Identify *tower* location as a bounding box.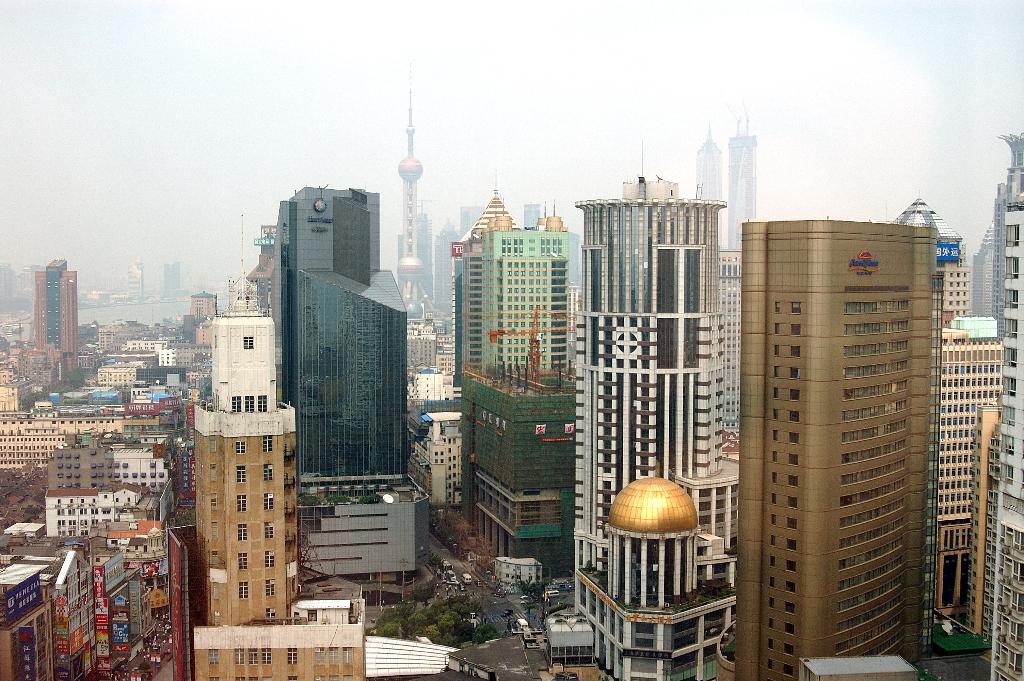
(34,249,85,372).
